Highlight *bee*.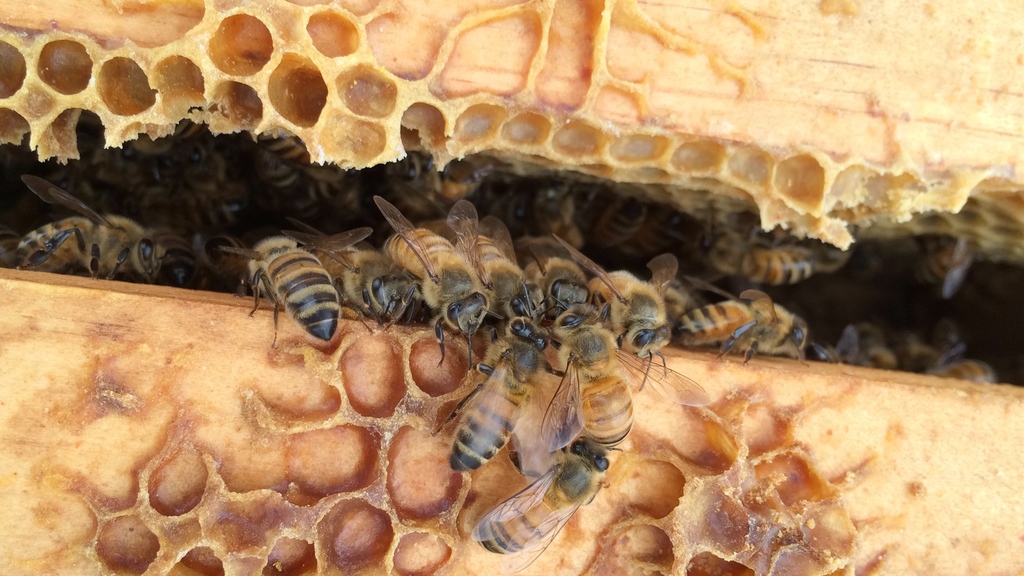
Highlighted region: 699 228 851 287.
